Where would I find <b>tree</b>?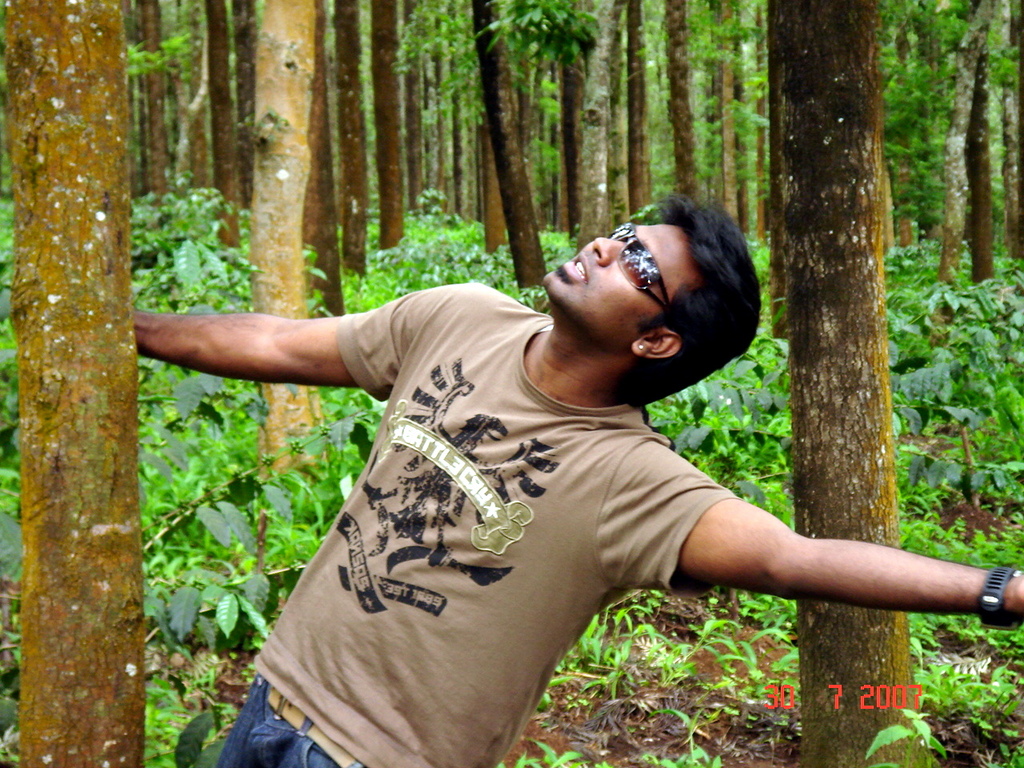
At (left=255, top=0, right=331, bottom=478).
